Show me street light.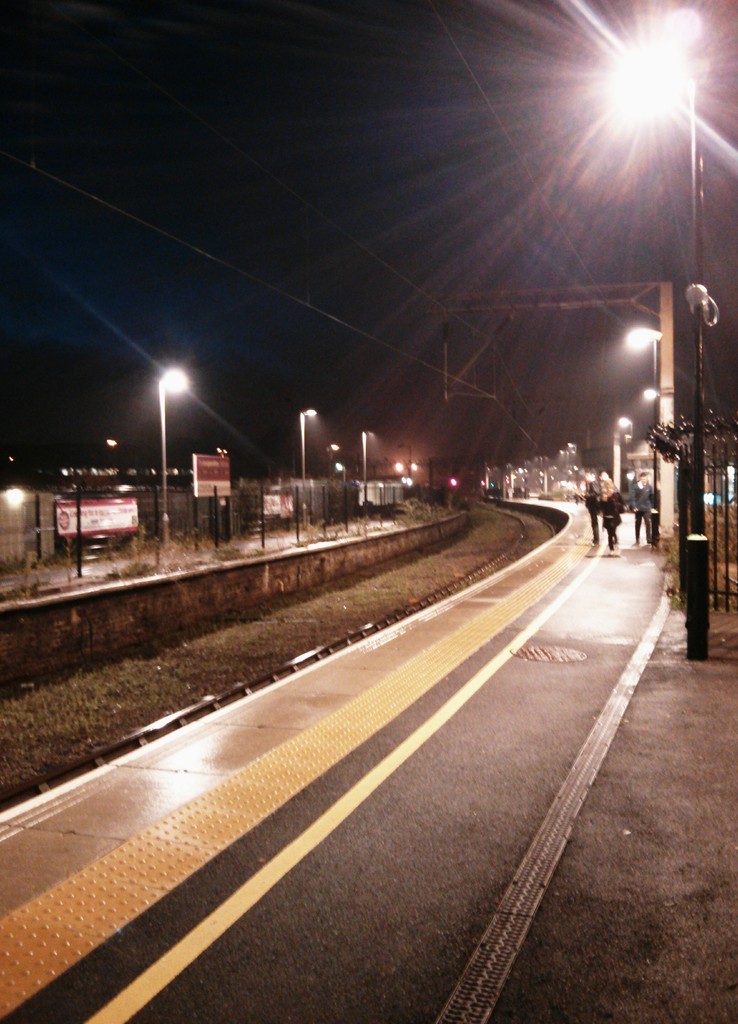
street light is here: 156, 366, 192, 540.
